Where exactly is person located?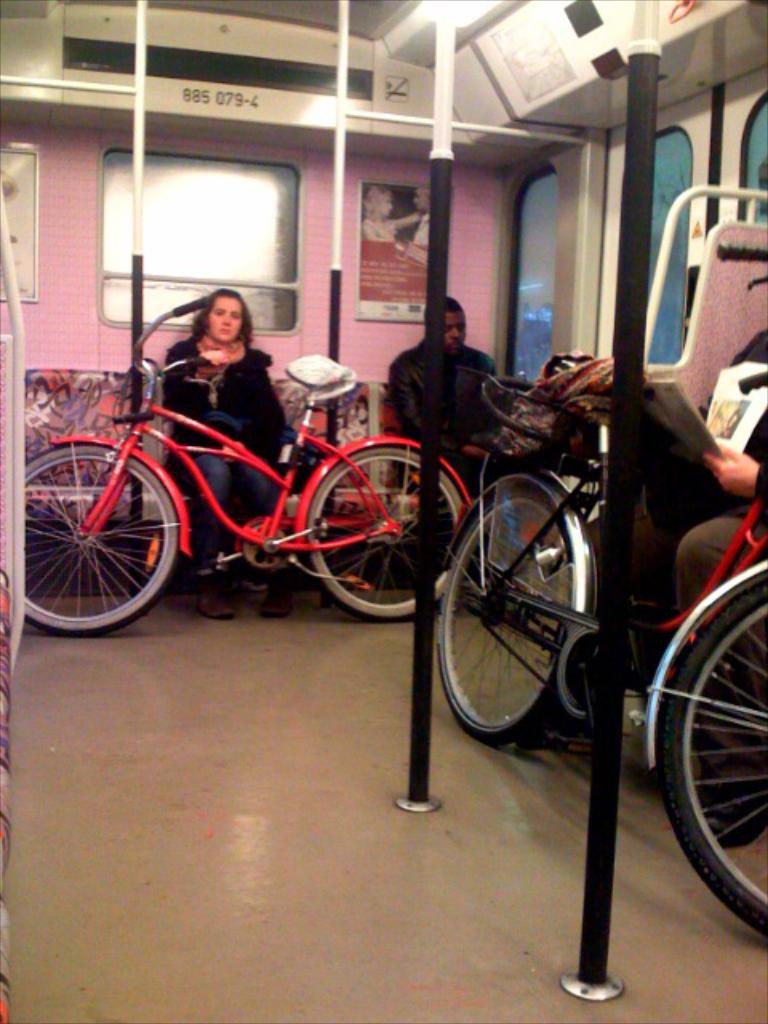
Its bounding box is bbox(622, 325, 766, 854).
